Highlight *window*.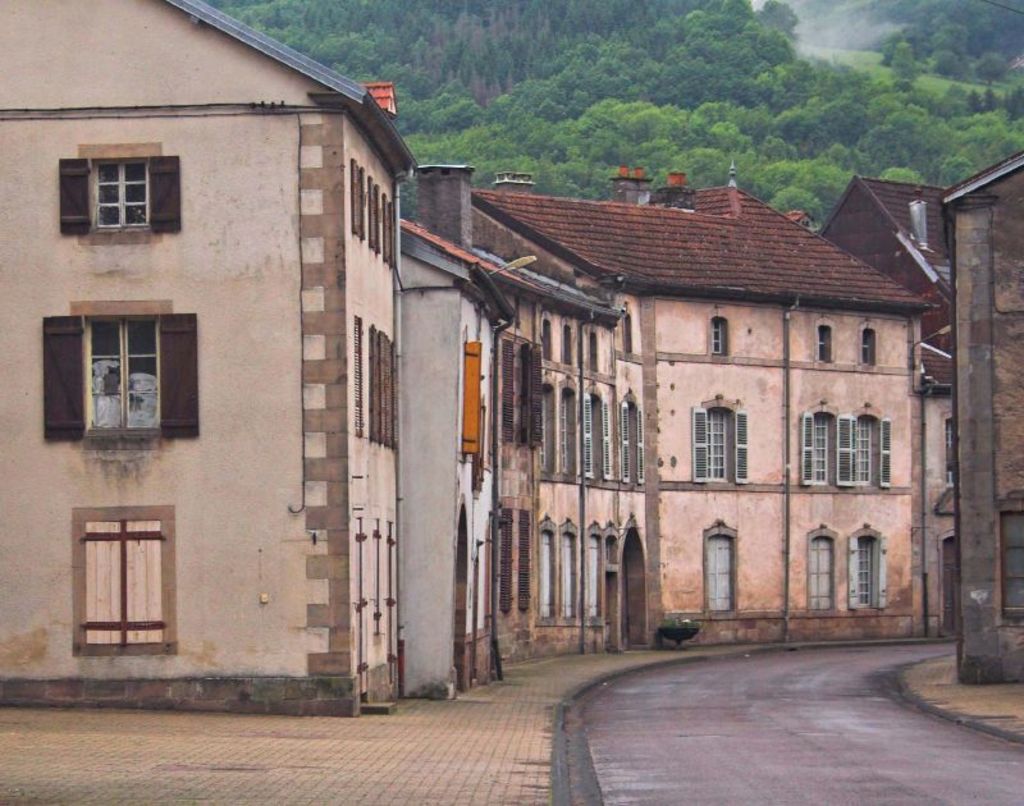
Highlighted region: left=78, top=485, right=182, bottom=663.
